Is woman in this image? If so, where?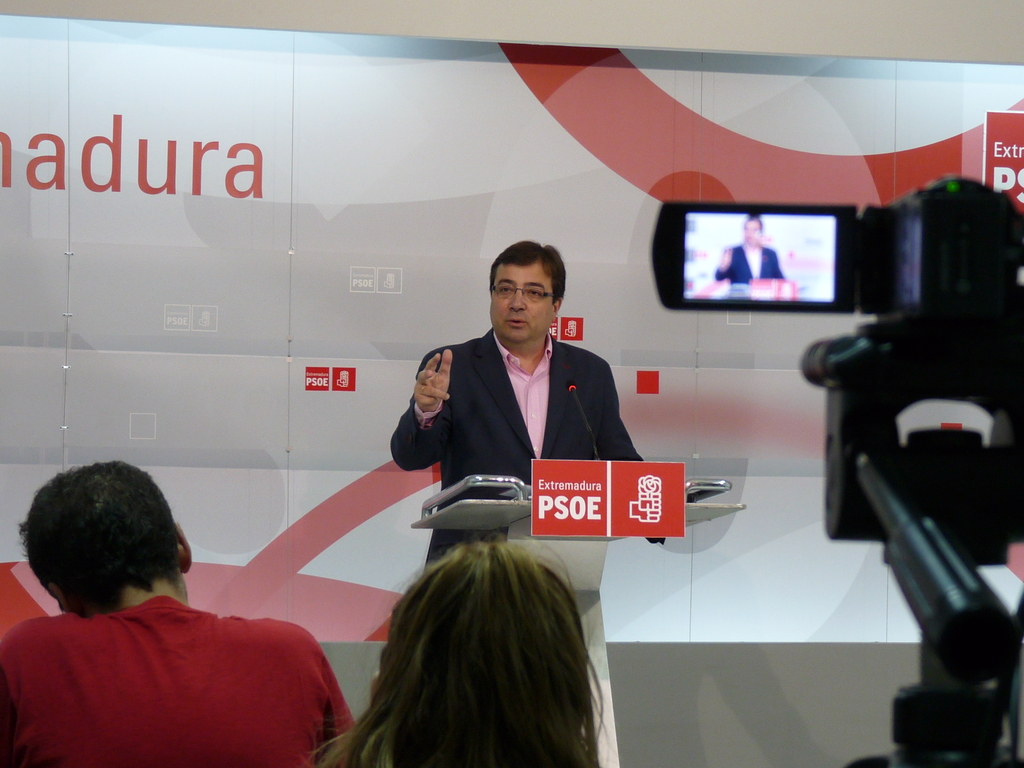
Yes, at bbox=(303, 515, 660, 767).
